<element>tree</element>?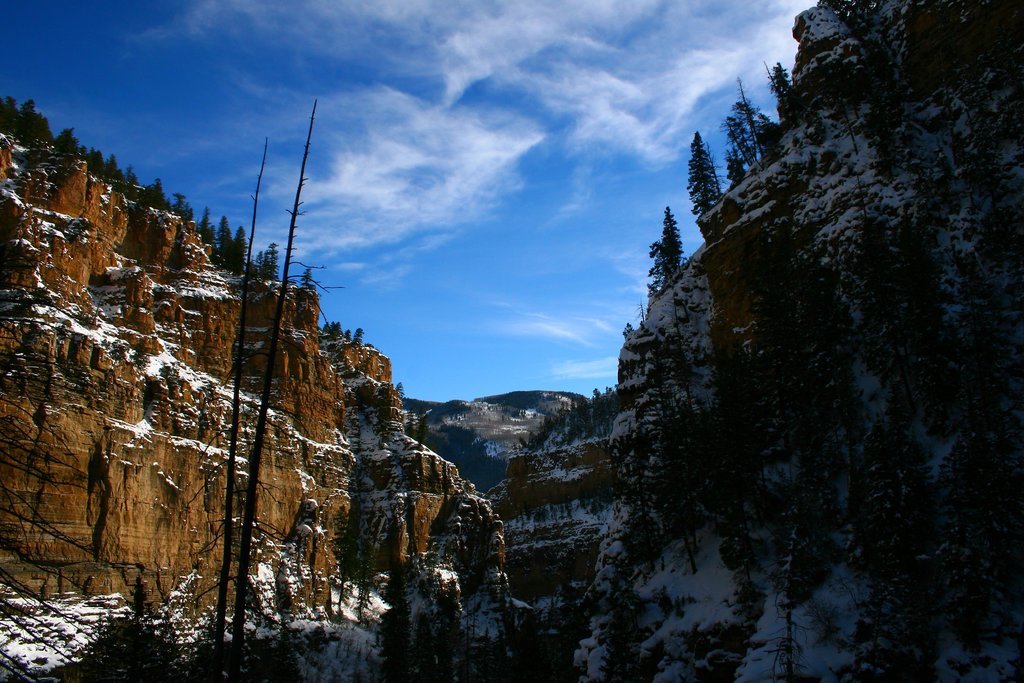
left=101, top=153, right=134, bottom=186
